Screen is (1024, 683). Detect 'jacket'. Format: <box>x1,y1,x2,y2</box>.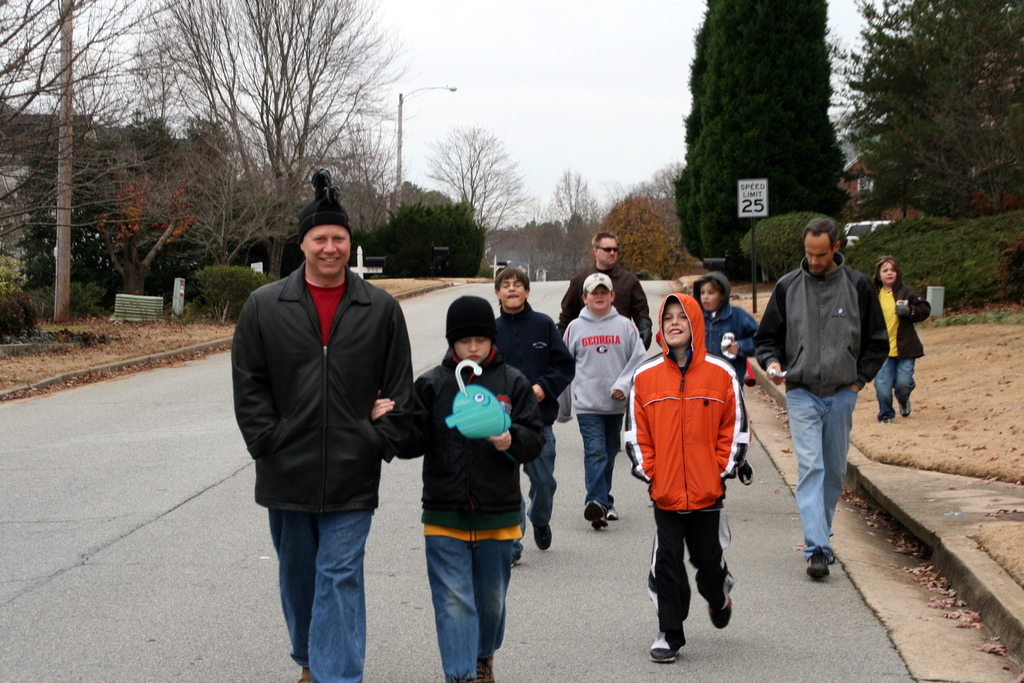
<box>696,273,760,386</box>.
